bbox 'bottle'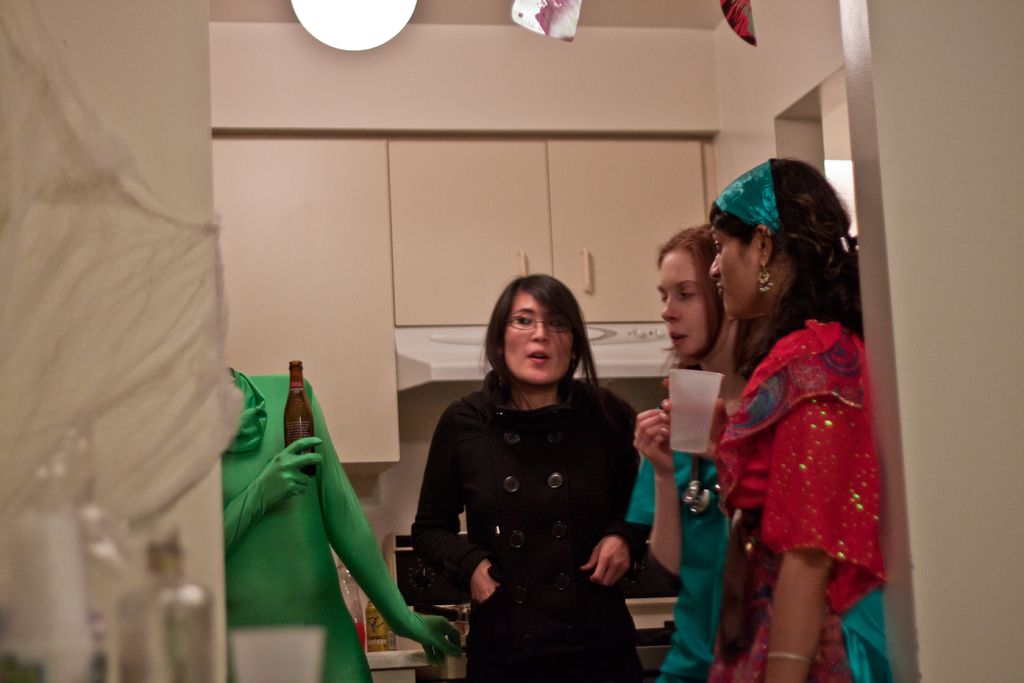
pyautogui.locateOnScreen(1, 423, 168, 682)
